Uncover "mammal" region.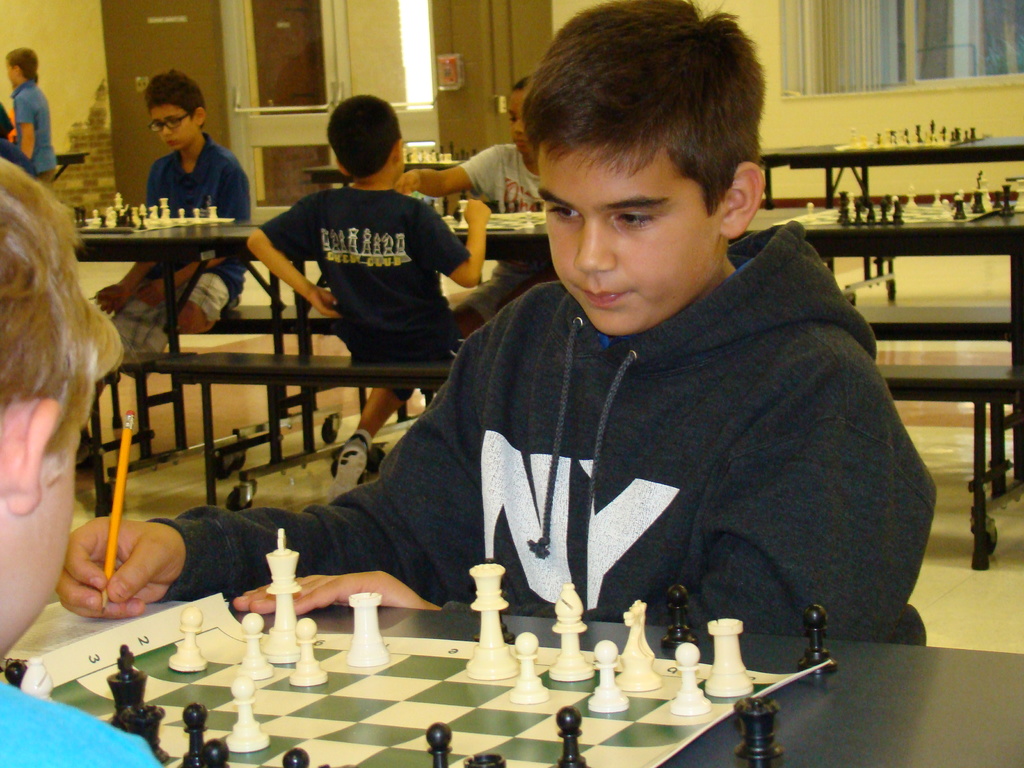
Uncovered: l=91, t=66, r=246, b=356.
